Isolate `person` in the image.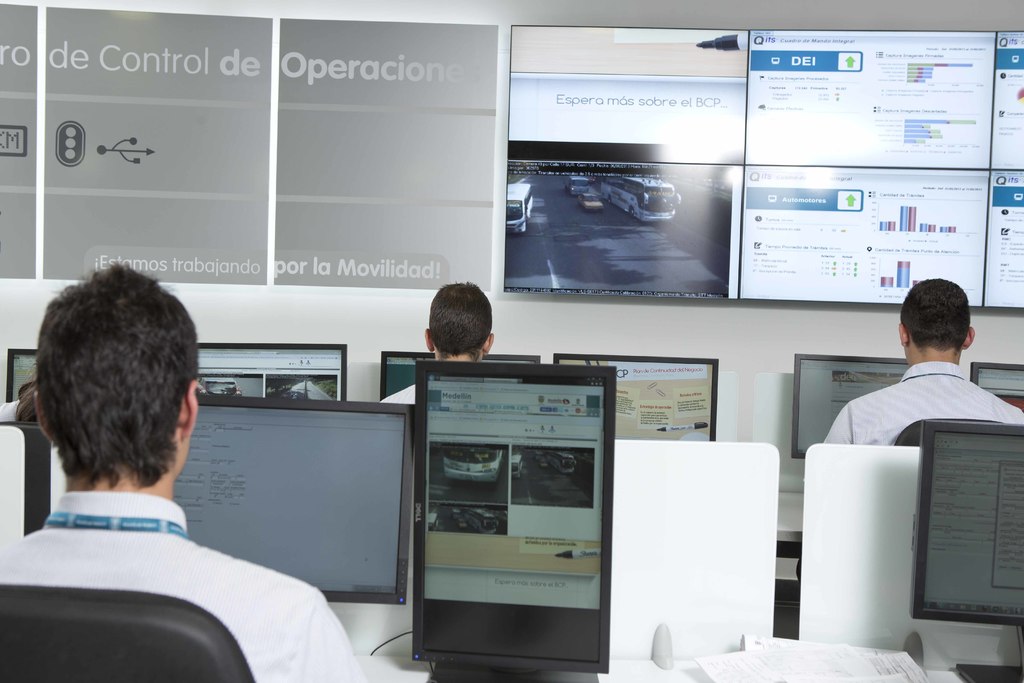
Isolated region: left=824, top=273, right=1023, bottom=451.
